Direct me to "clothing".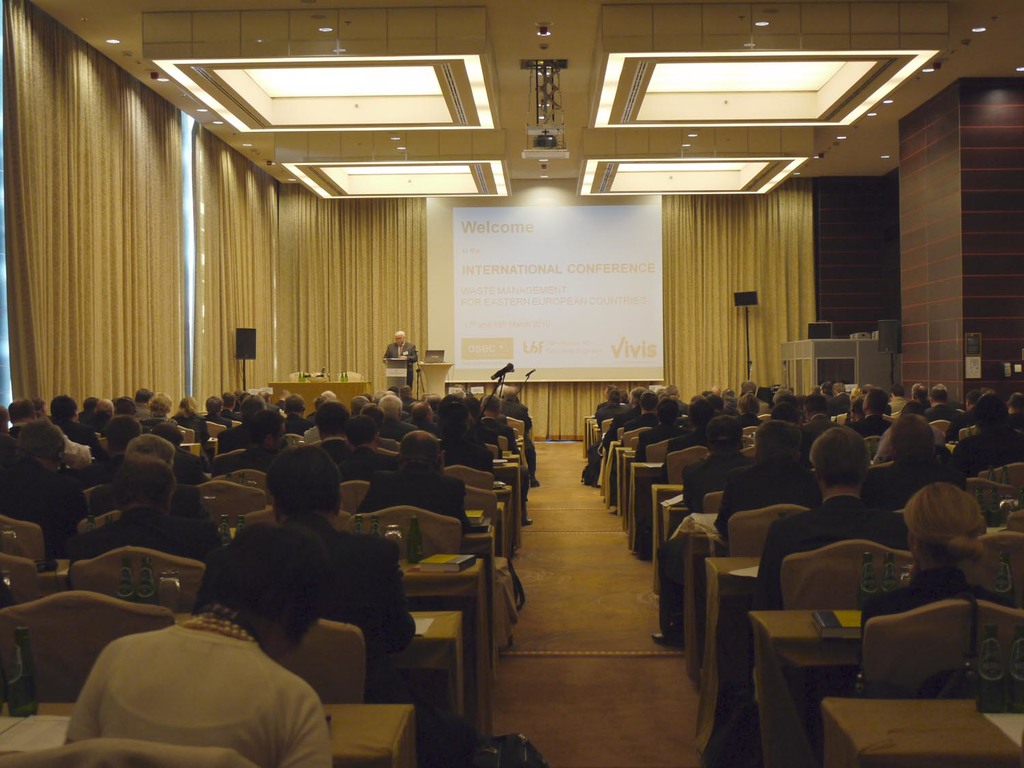
Direction: [left=214, top=447, right=280, bottom=479].
